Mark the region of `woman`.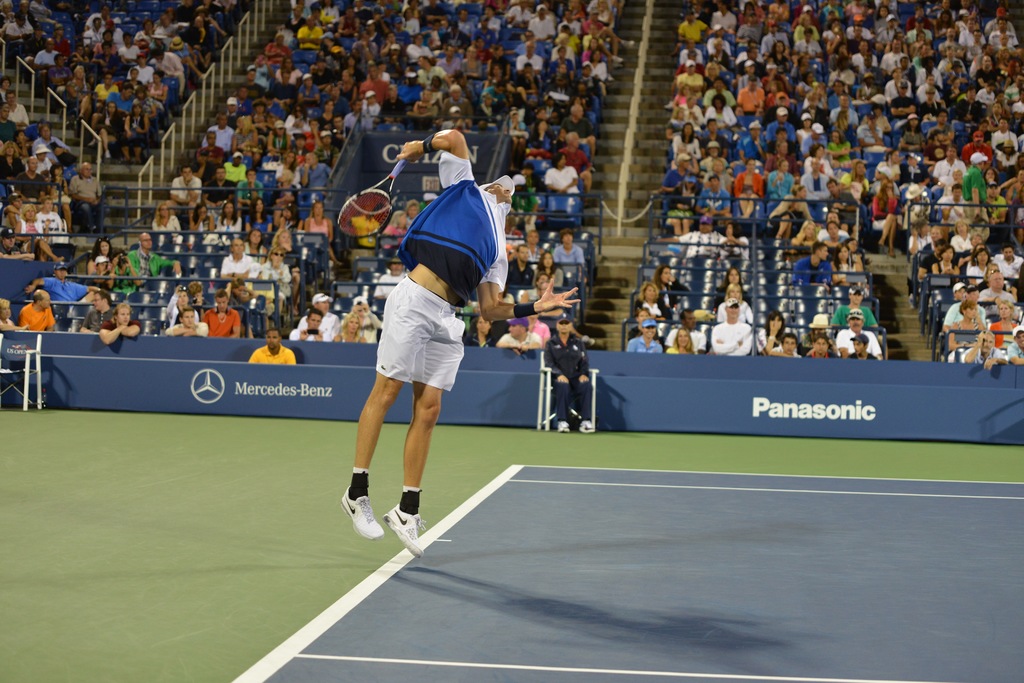
Region: [264, 245, 291, 317].
